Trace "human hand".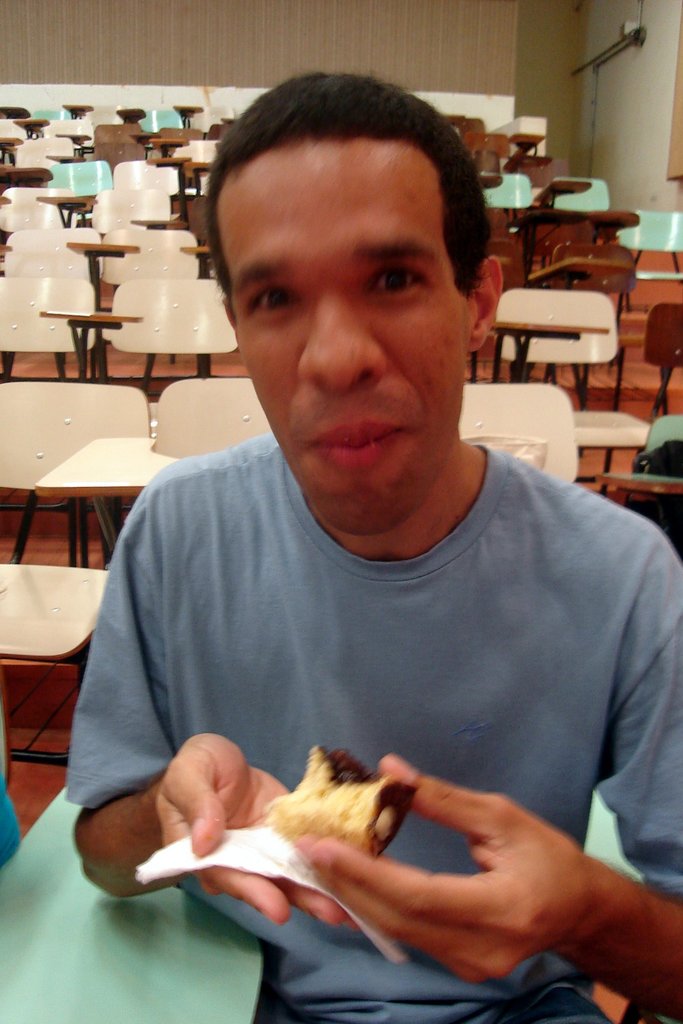
Traced to [left=153, top=730, right=363, bottom=934].
